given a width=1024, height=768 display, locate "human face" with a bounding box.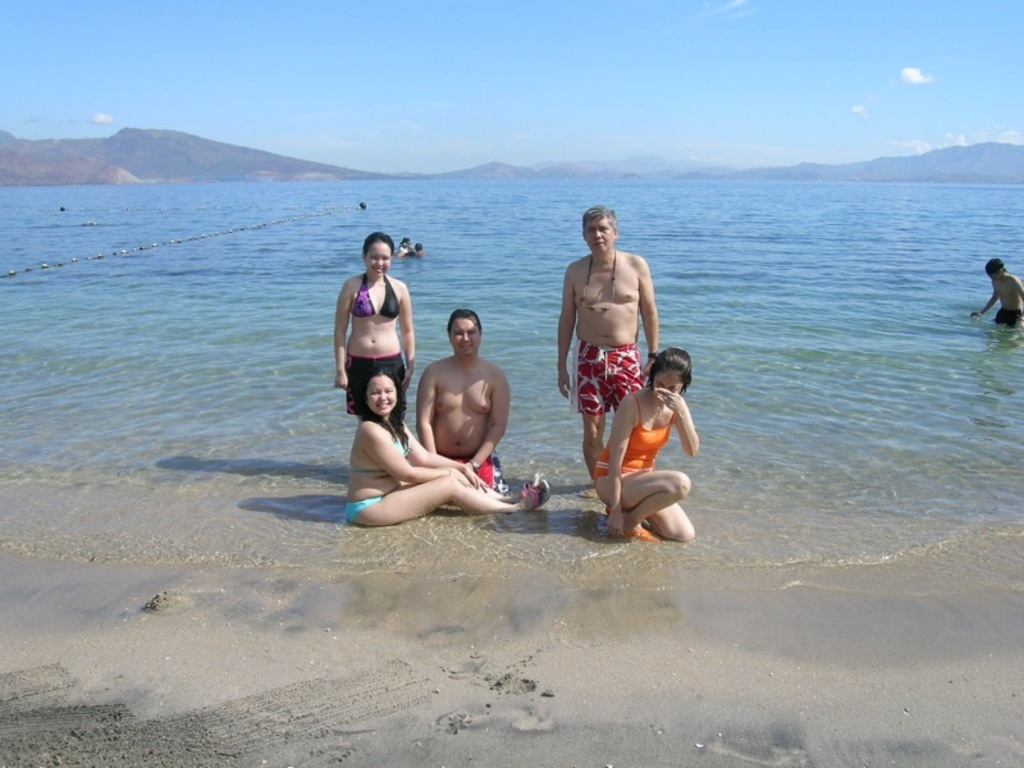
Located: box(584, 218, 613, 251).
